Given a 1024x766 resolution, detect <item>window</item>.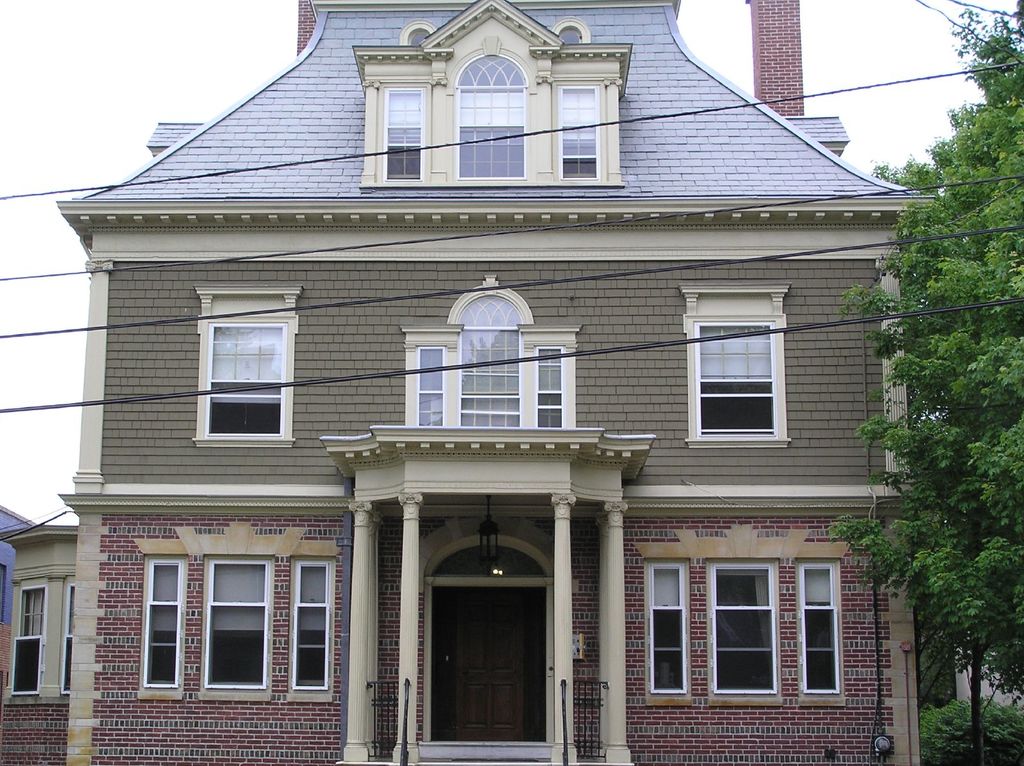
detection(552, 84, 600, 181).
